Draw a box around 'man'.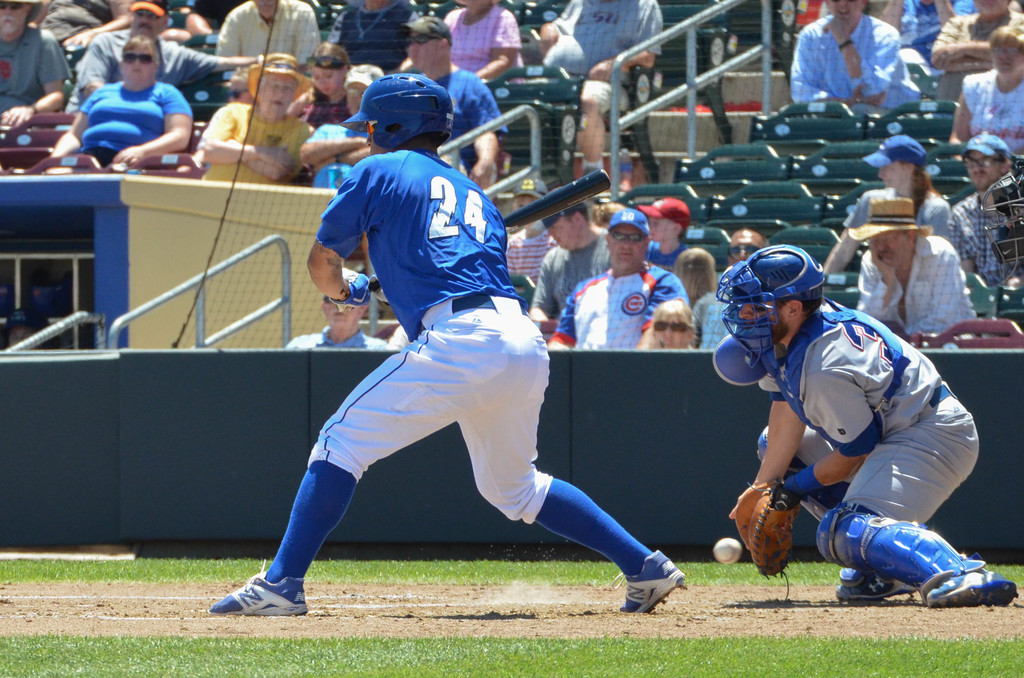
(67,0,267,111).
